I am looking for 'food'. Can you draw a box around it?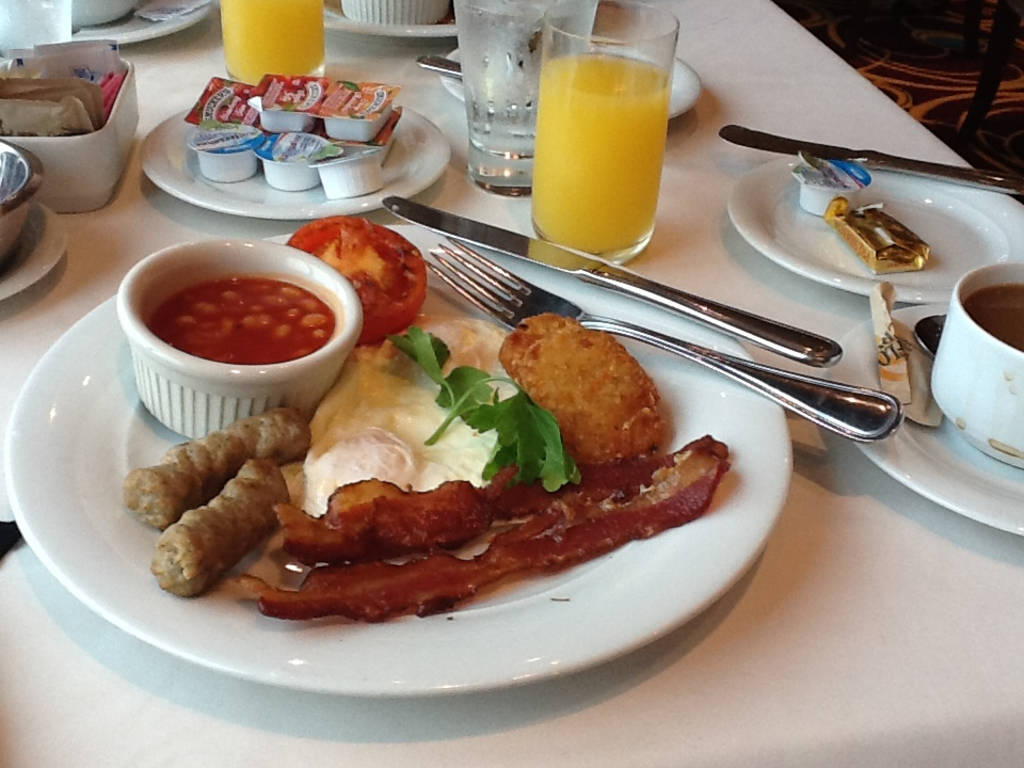
Sure, the bounding box is bbox=(866, 283, 947, 430).
